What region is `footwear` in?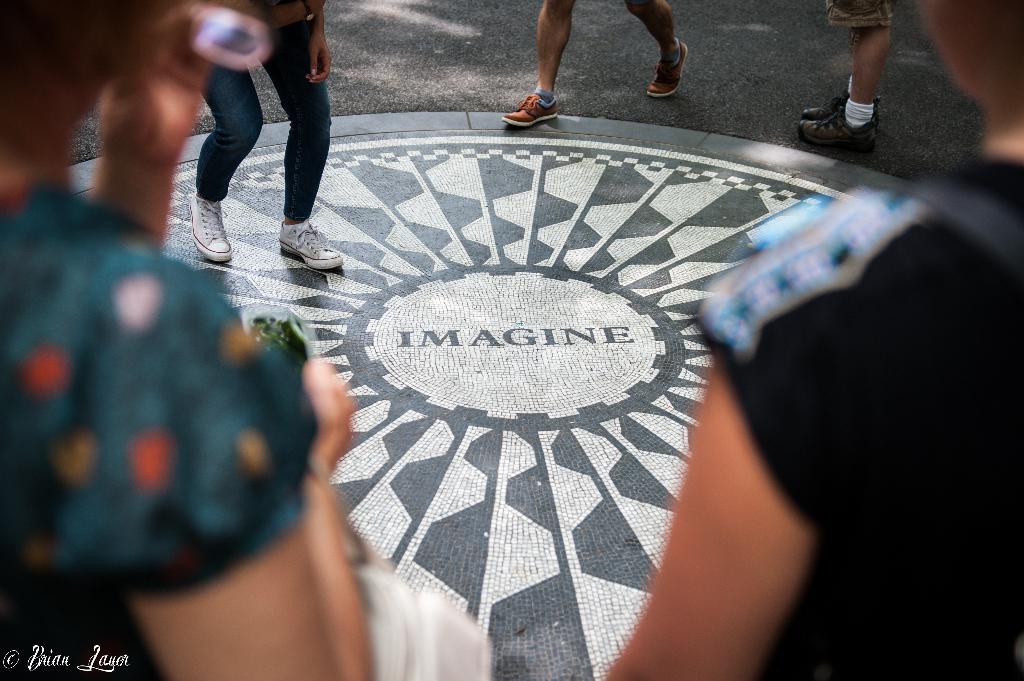
[801, 90, 881, 125].
